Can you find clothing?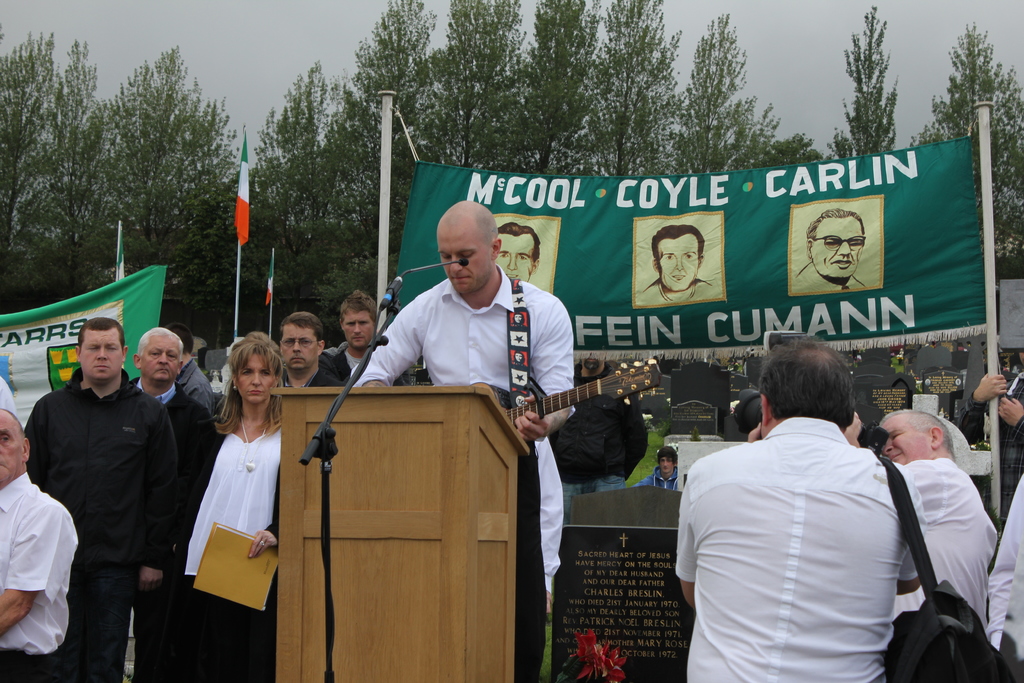
Yes, bounding box: (643, 281, 714, 304).
